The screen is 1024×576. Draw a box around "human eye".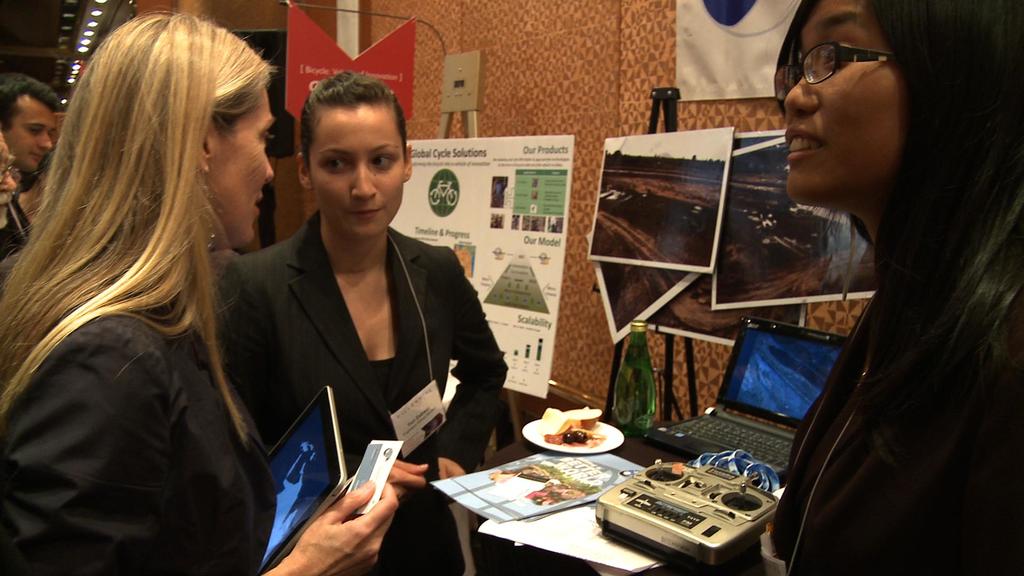
crop(321, 156, 351, 175).
